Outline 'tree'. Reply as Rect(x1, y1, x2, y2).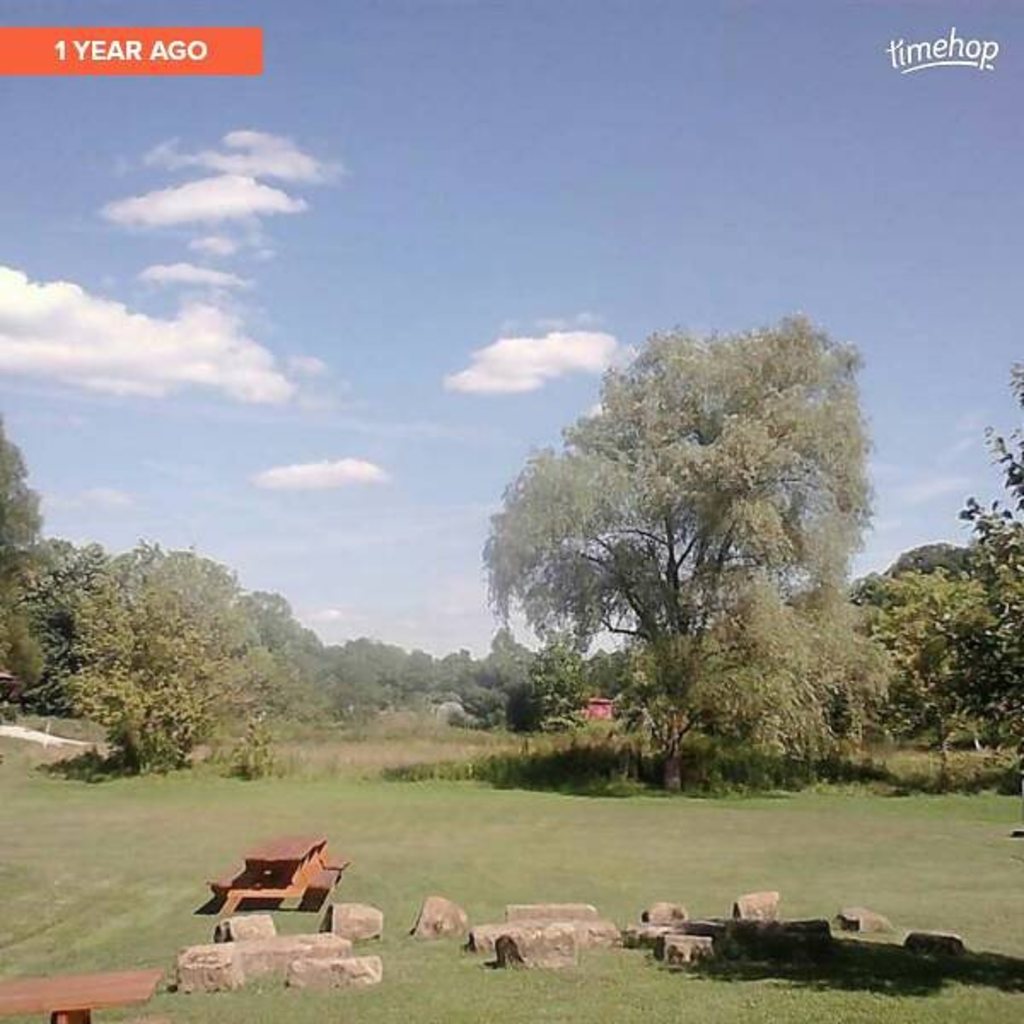
Rect(0, 422, 51, 683).
